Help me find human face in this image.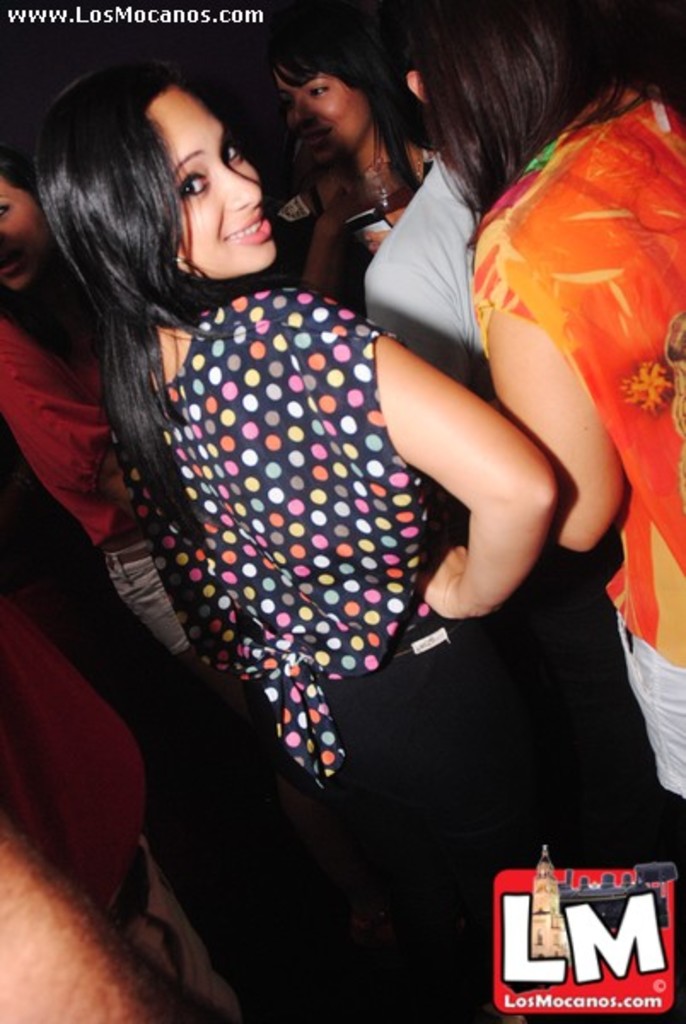
Found it: <box>282,60,369,162</box>.
